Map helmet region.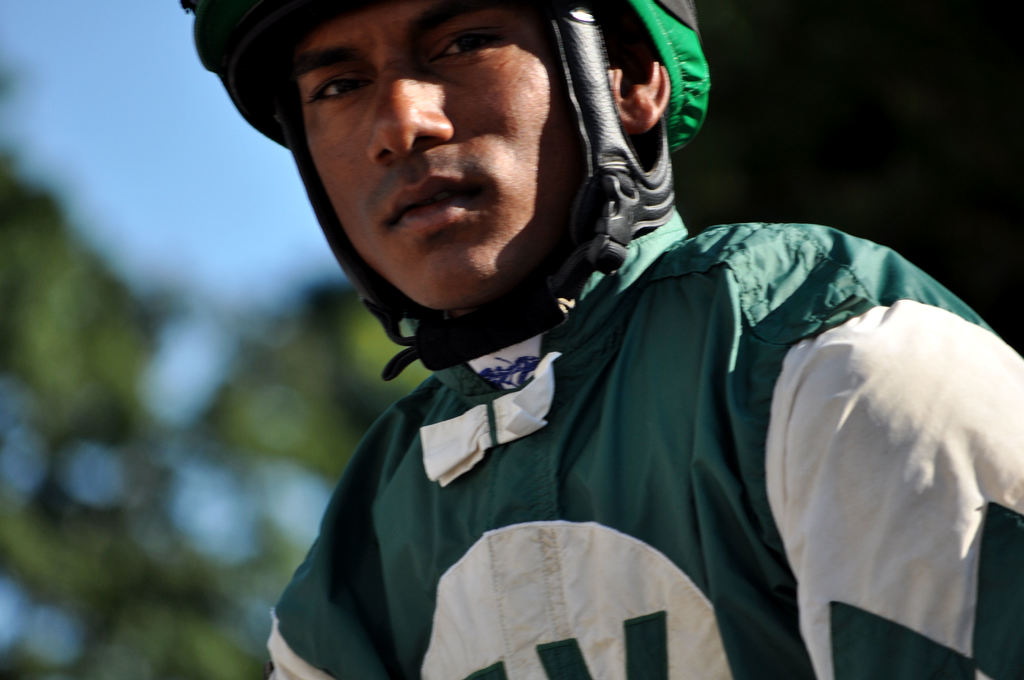
Mapped to locate(172, 0, 703, 386).
